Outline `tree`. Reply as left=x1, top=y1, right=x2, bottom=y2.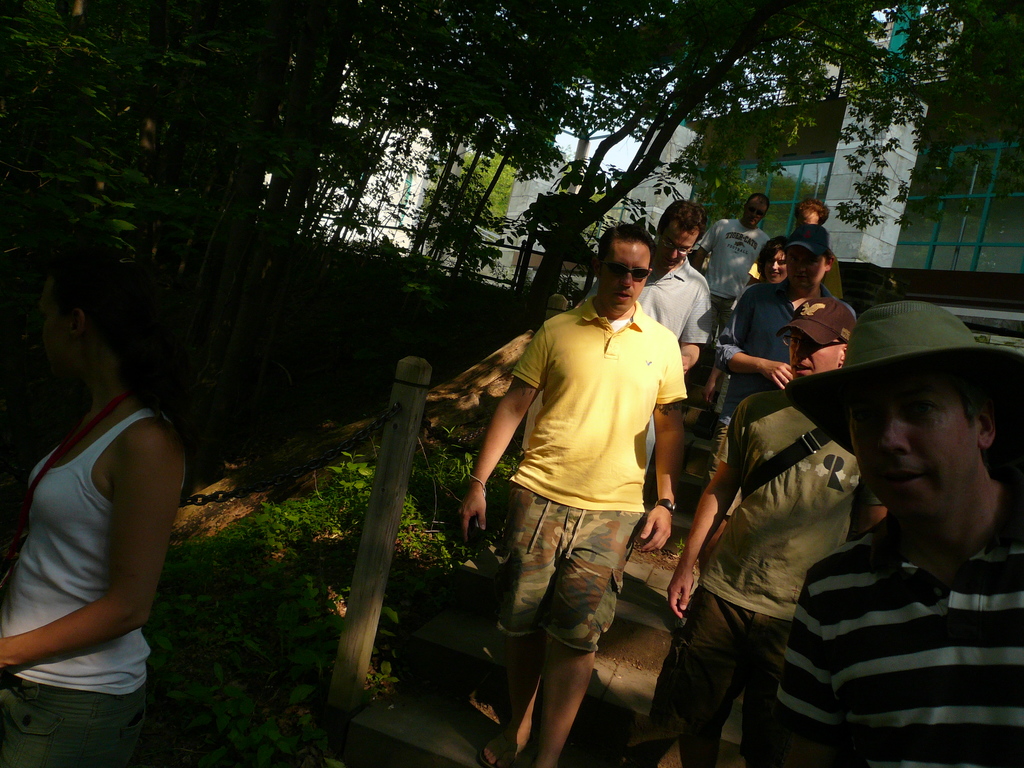
left=0, top=0, right=227, bottom=366.
